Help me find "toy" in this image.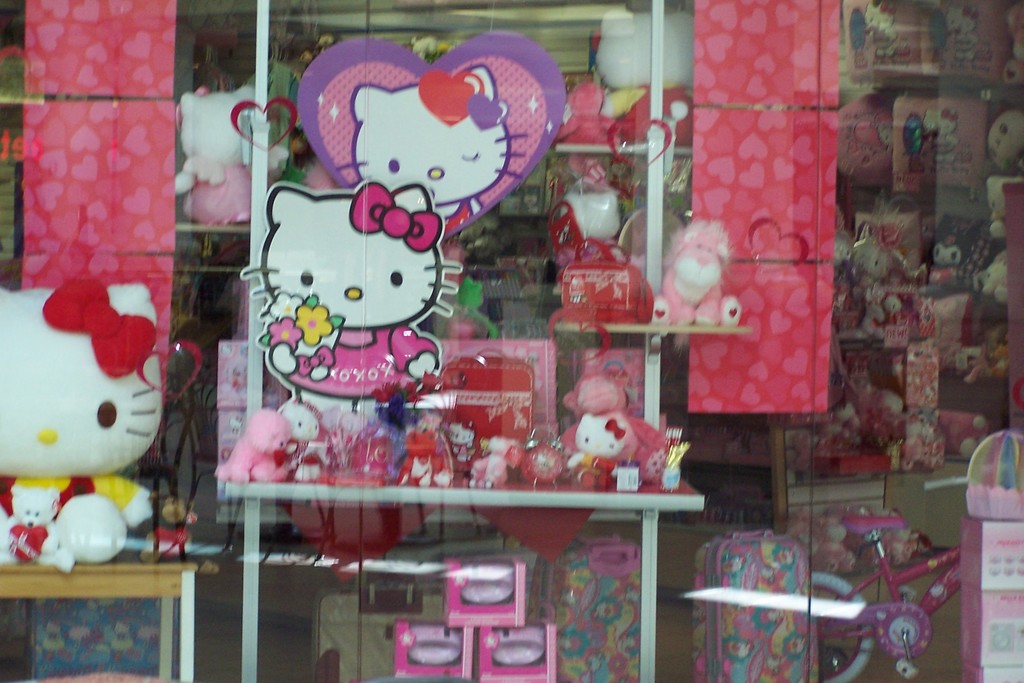
Found it: pyautogui.locateOnScreen(243, 186, 463, 416).
